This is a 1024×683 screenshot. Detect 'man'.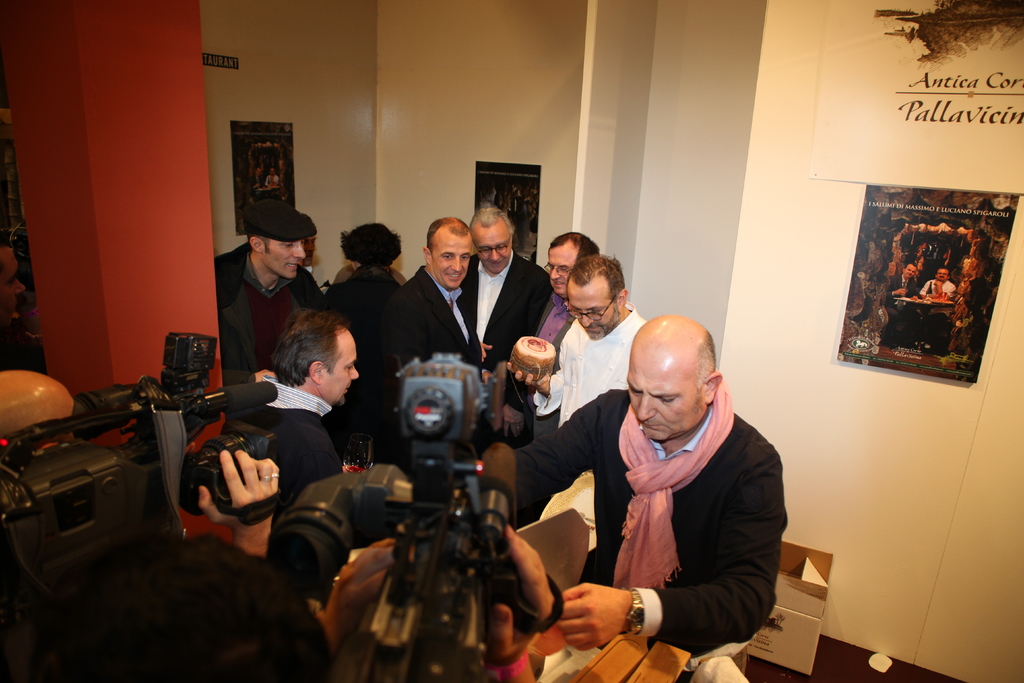
select_region(0, 374, 280, 558).
